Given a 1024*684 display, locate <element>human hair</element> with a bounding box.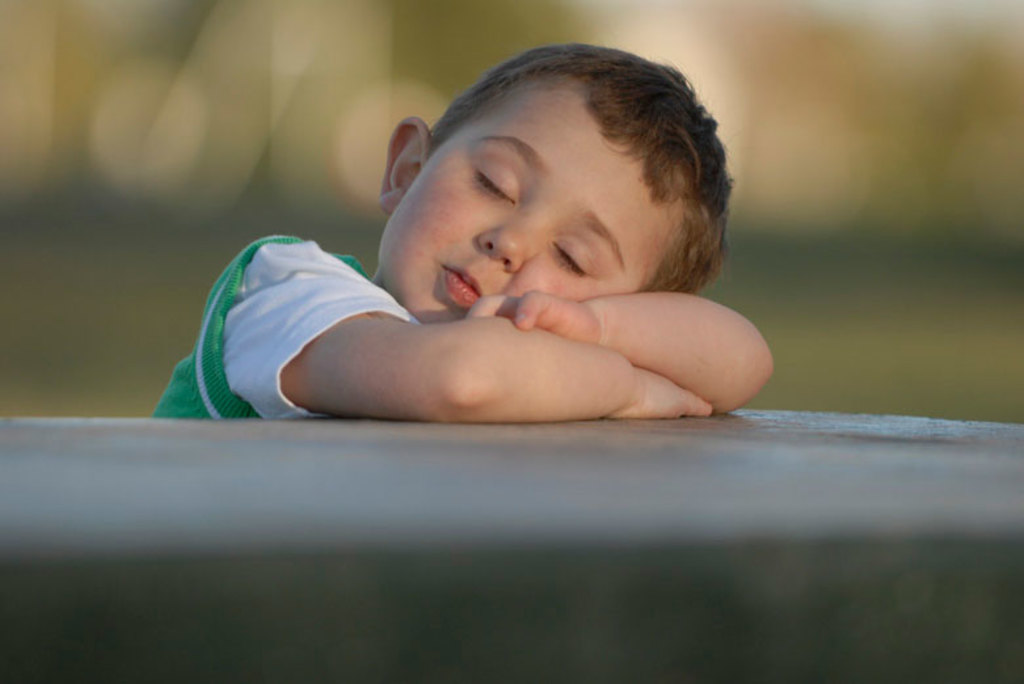
Located: <region>404, 51, 700, 257</region>.
